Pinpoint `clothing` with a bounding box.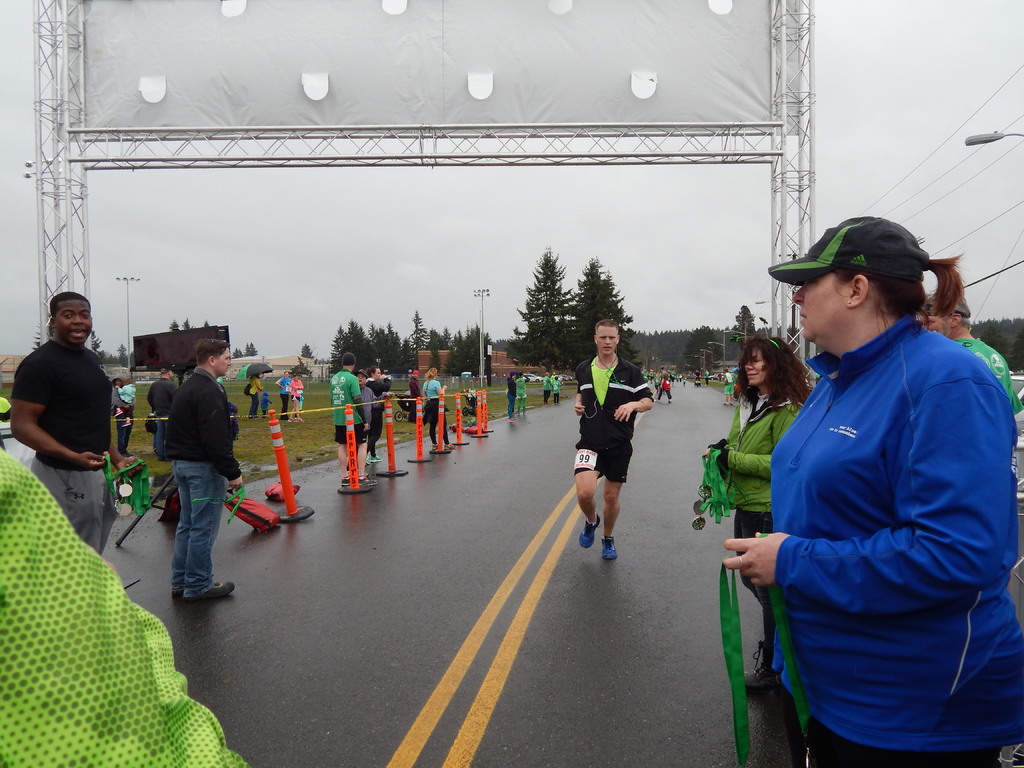
BBox(333, 368, 367, 446).
